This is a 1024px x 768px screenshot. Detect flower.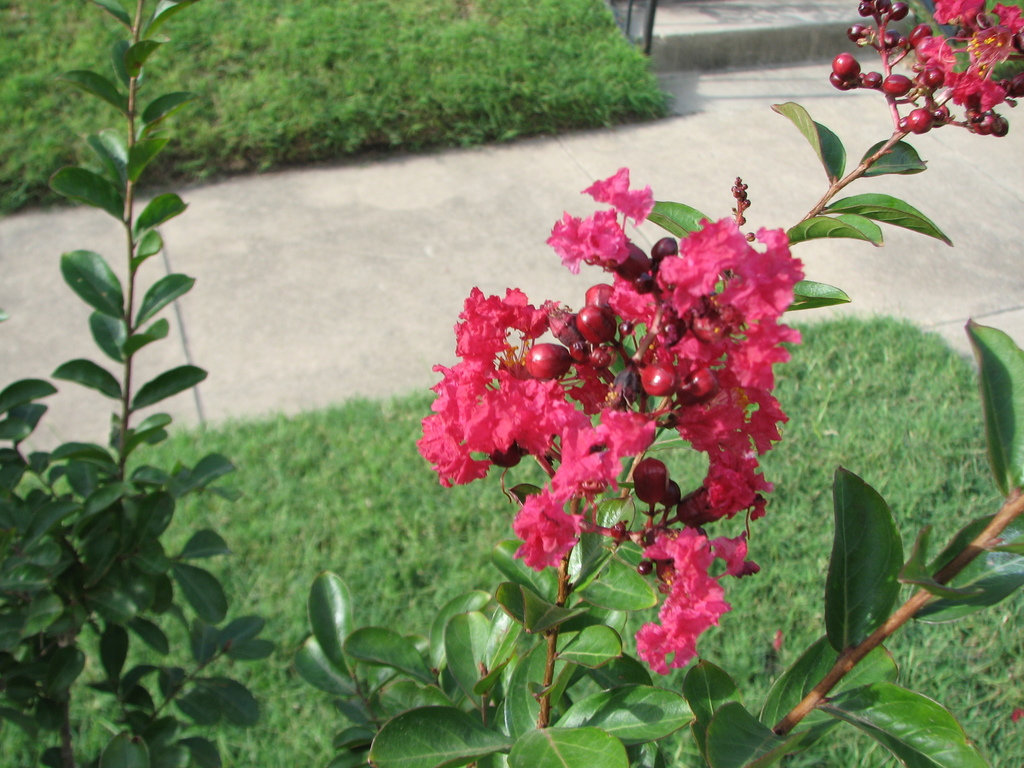
Rect(509, 486, 588, 587).
